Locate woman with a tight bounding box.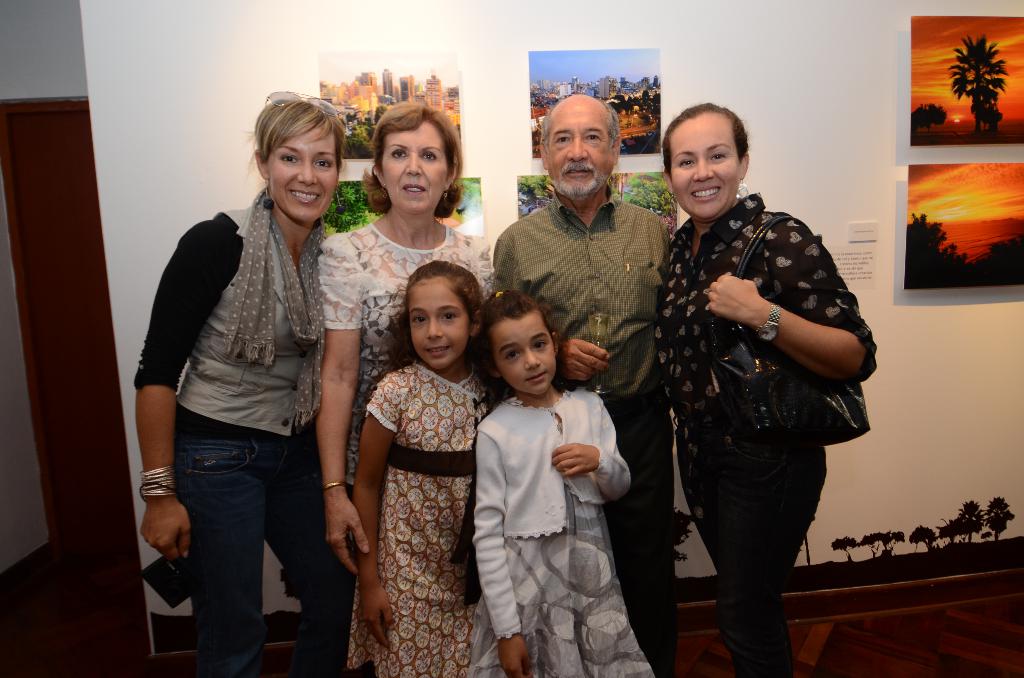
[653, 102, 880, 677].
